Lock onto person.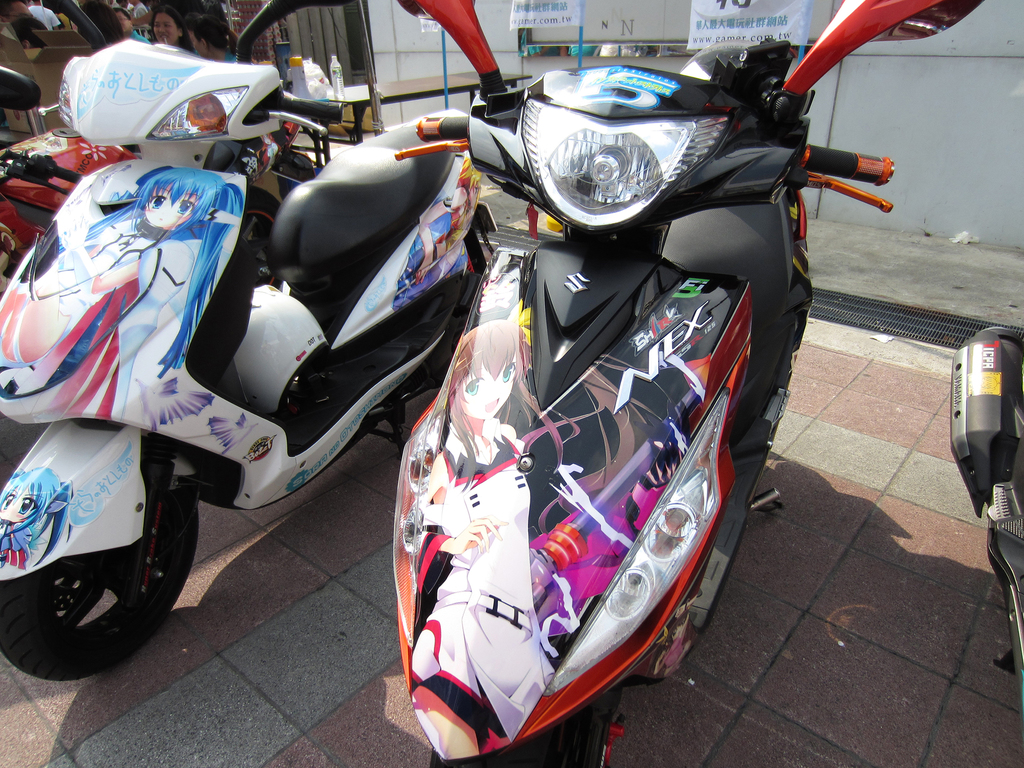
Locked: region(407, 322, 557, 731).
